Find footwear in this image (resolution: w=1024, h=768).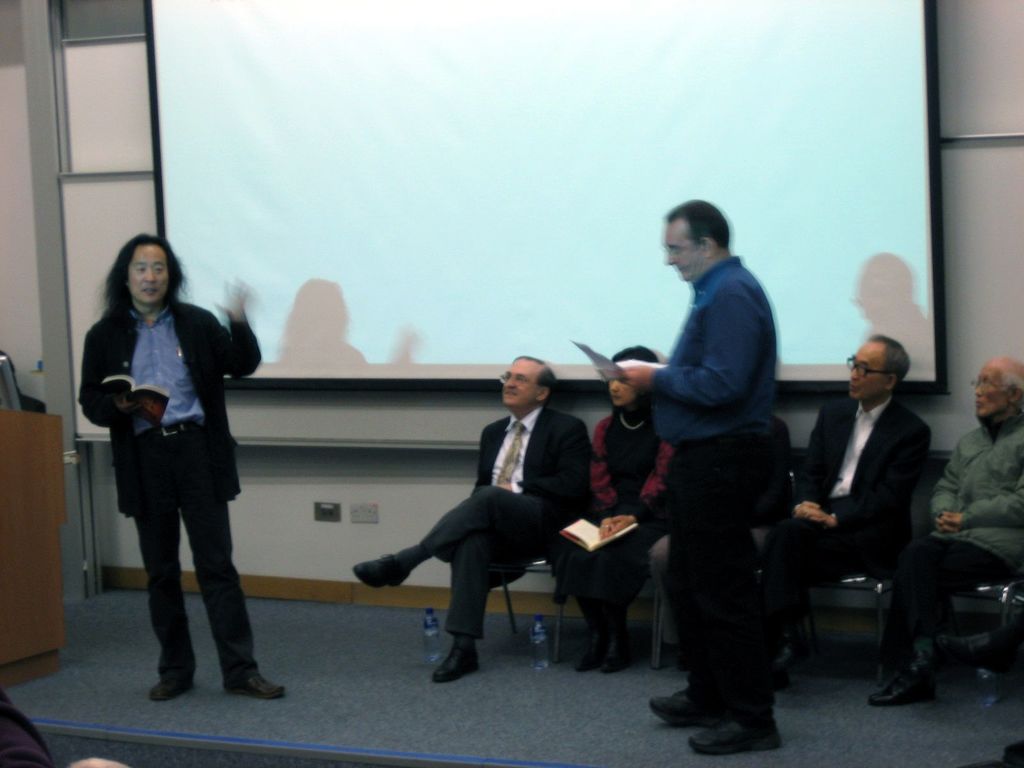
647 688 704 721.
